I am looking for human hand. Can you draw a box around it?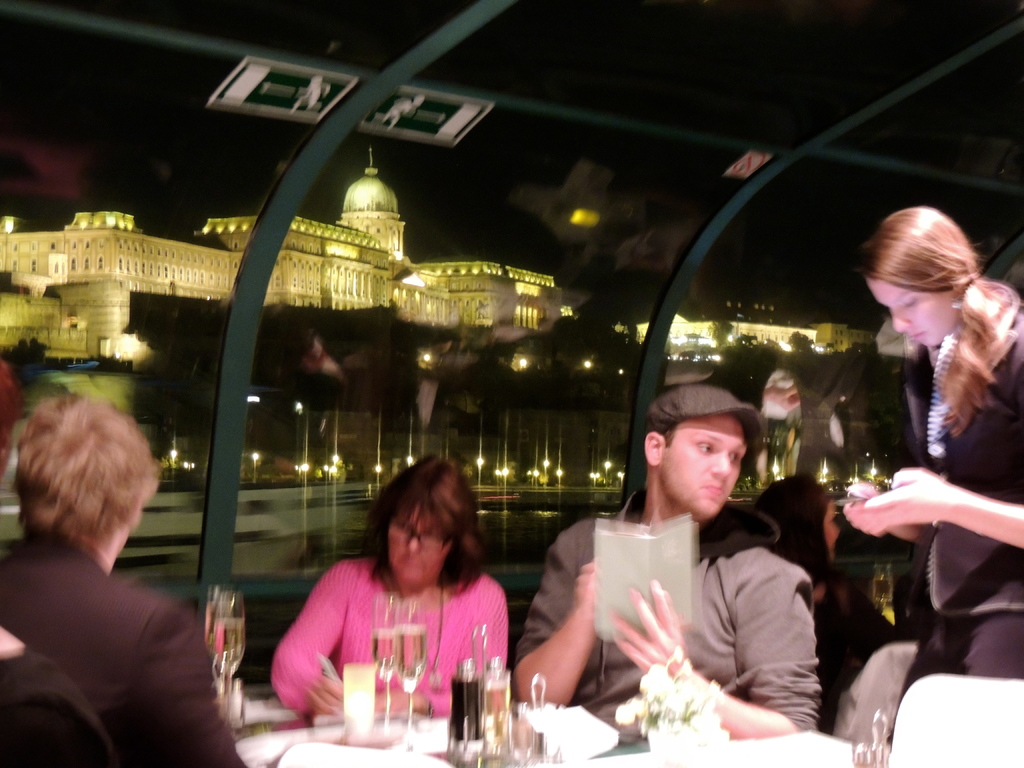
Sure, the bounding box is (573,555,596,616).
